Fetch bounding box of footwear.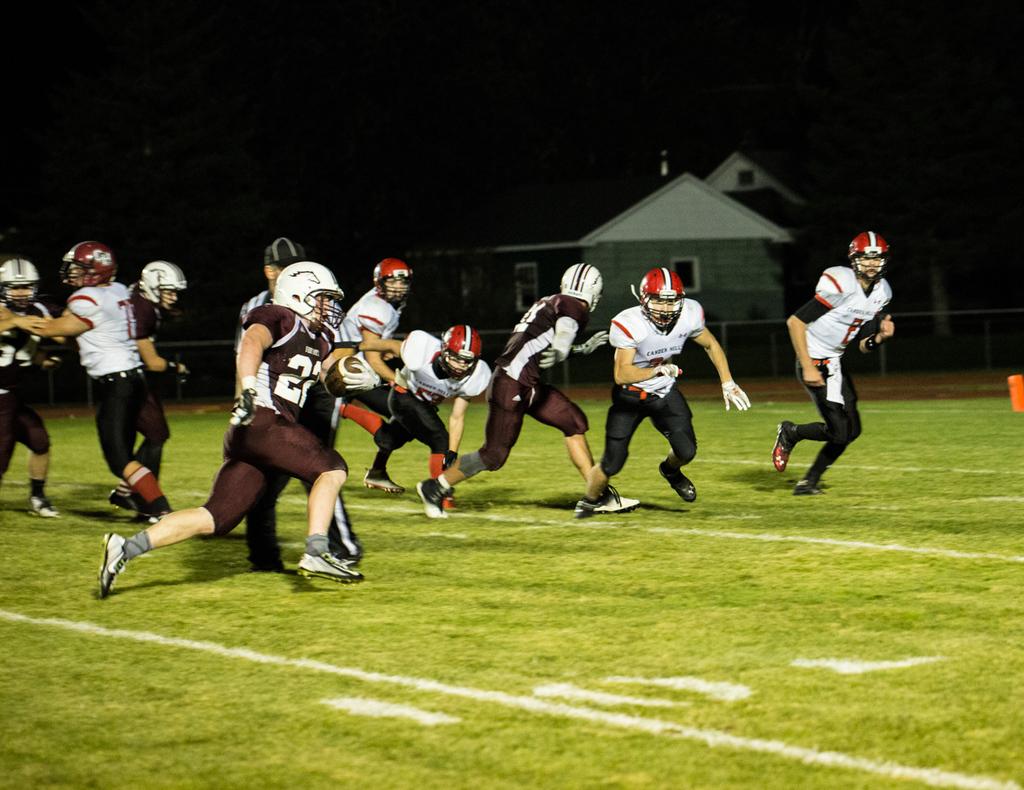
Bbox: {"left": 573, "top": 485, "right": 640, "bottom": 514}.
